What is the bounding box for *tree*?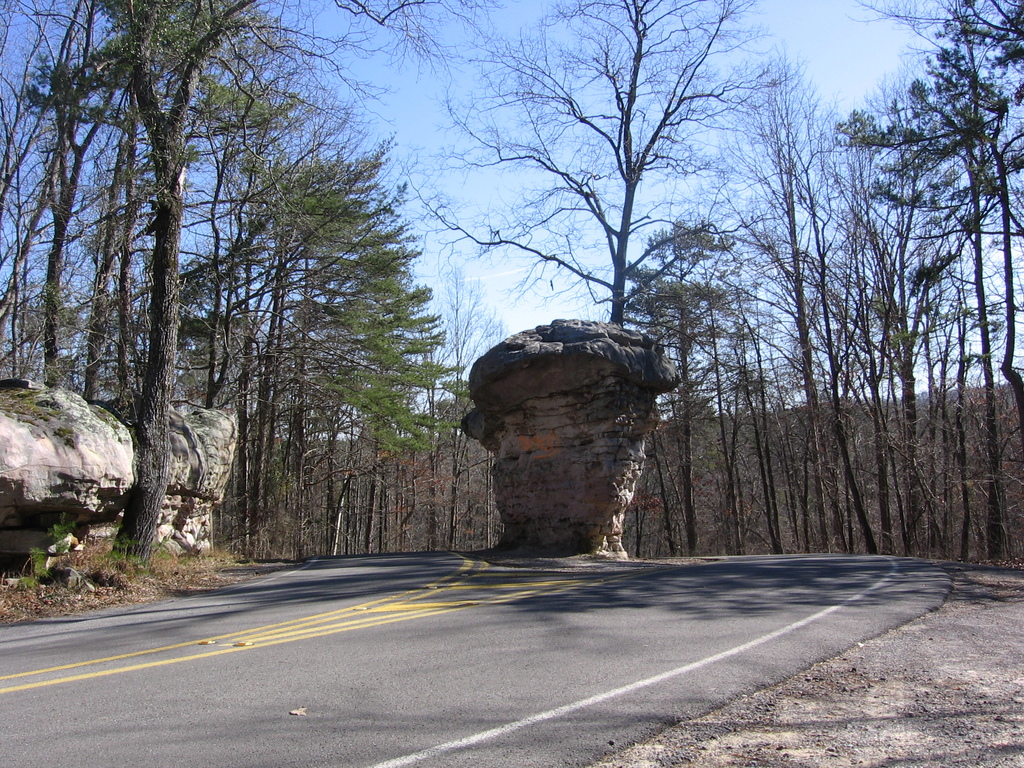
left=834, top=0, right=1023, bottom=559.
